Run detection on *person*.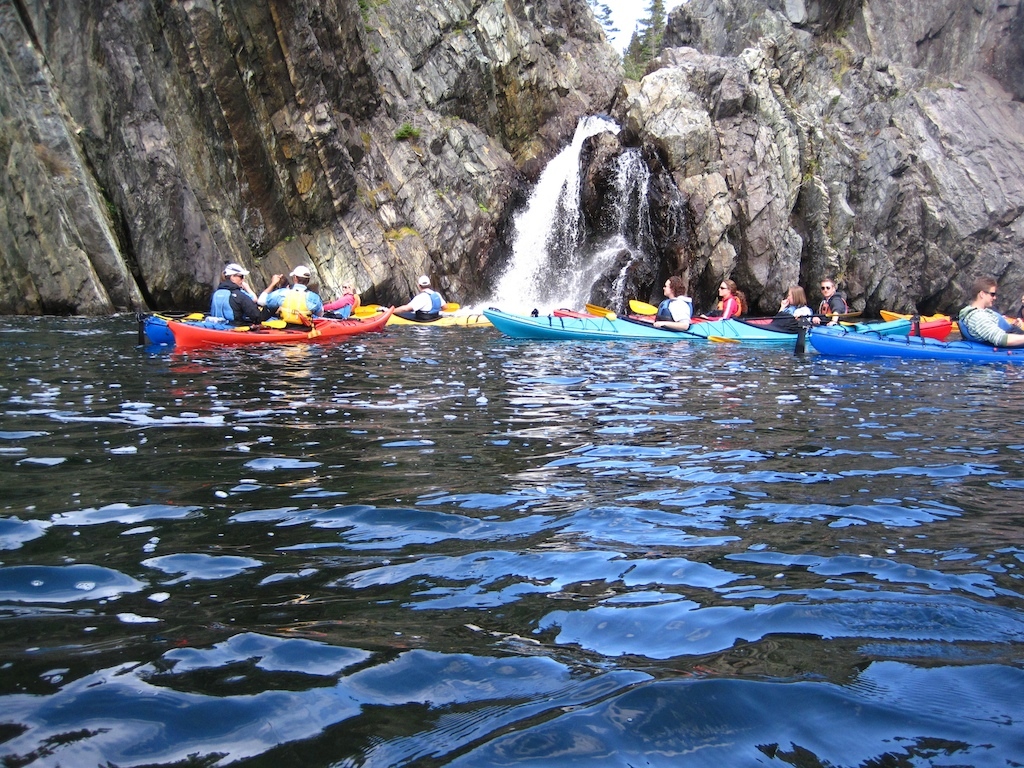
Result: (left=657, top=274, right=690, bottom=326).
